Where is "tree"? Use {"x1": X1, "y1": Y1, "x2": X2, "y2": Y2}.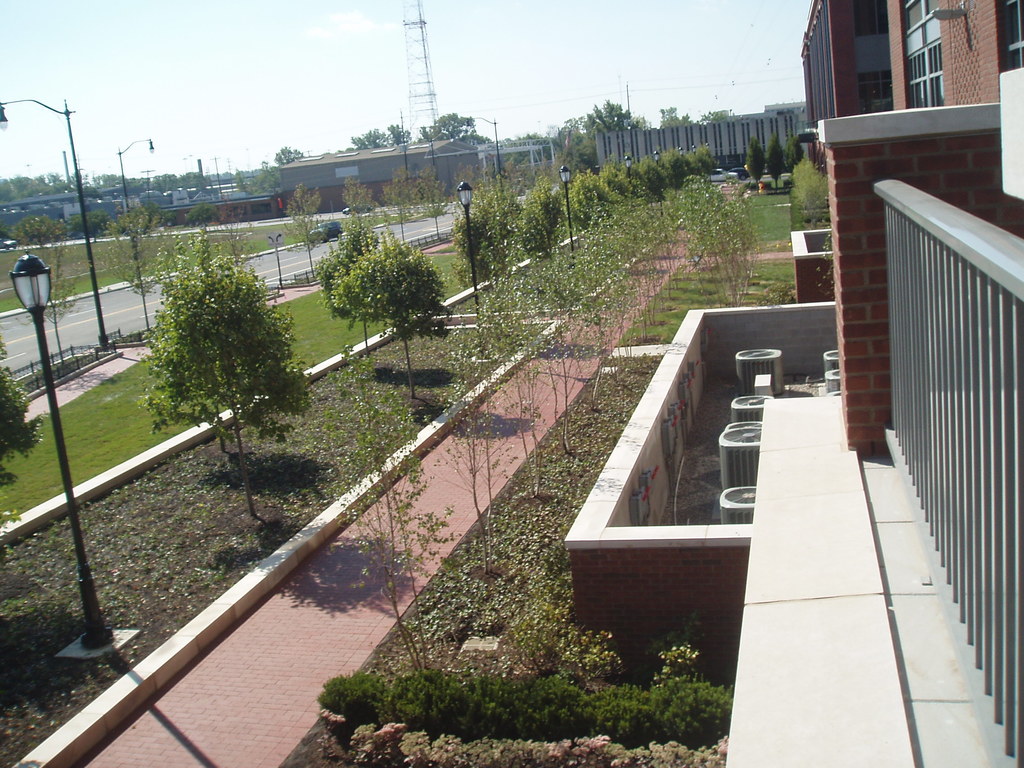
{"x1": 382, "y1": 172, "x2": 422, "y2": 248}.
